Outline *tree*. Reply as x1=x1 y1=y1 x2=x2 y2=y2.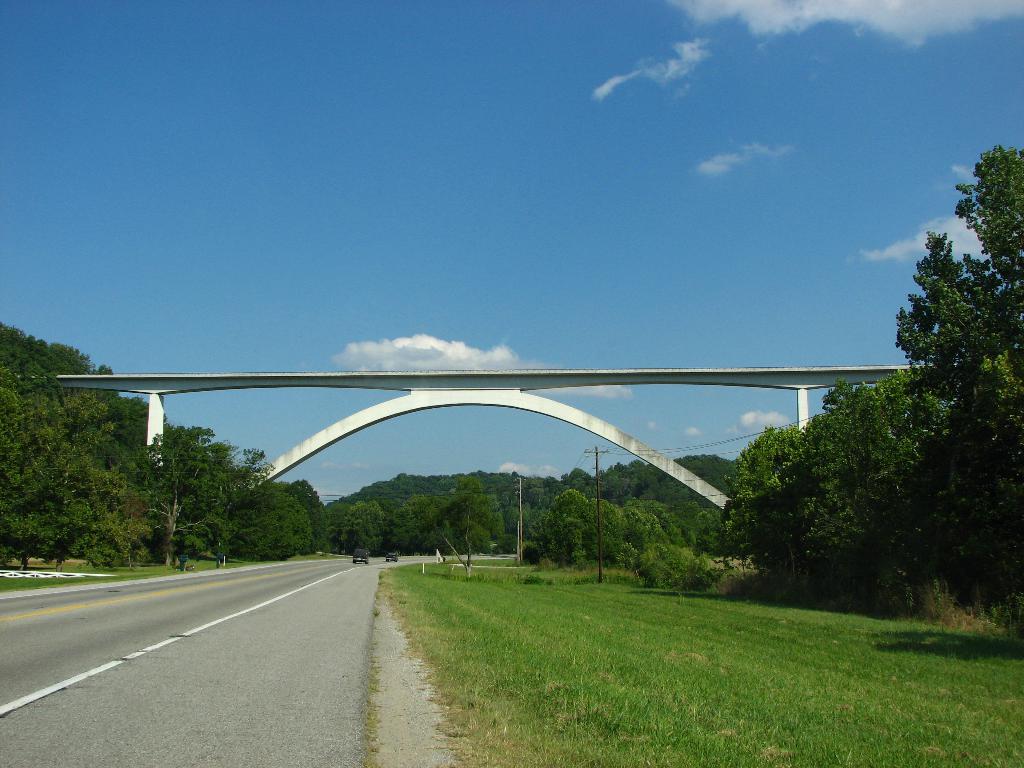
x1=721 y1=382 x2=969 y2=630.
